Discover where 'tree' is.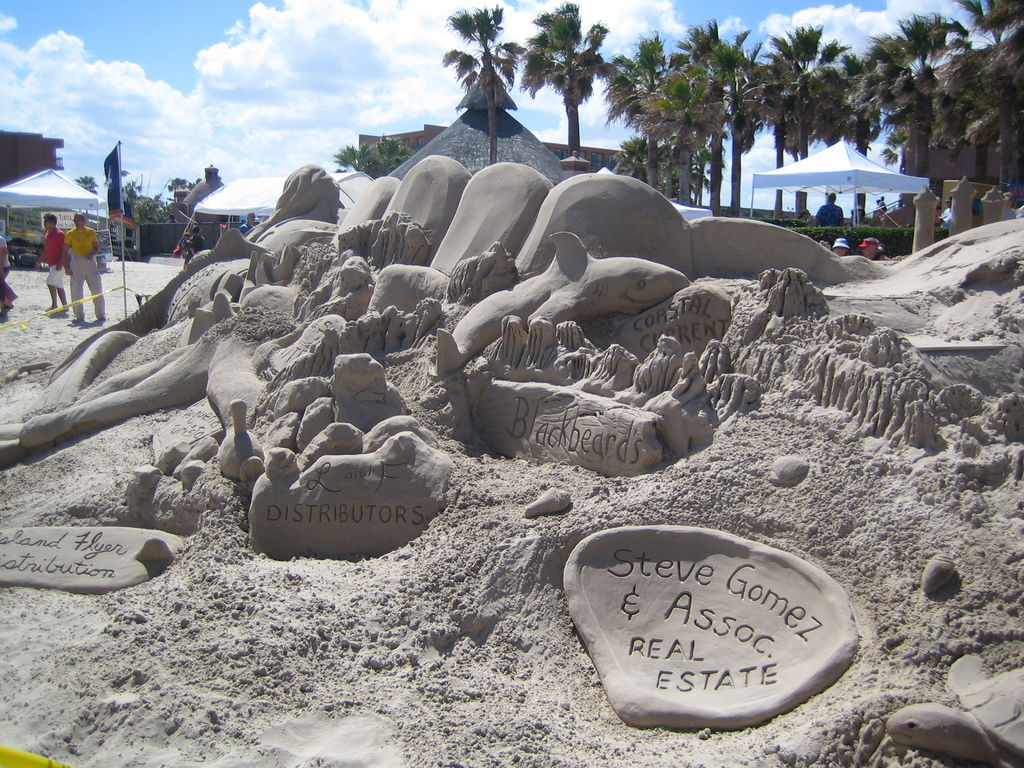
Discovered at detection(323, 127, 412, 180).
